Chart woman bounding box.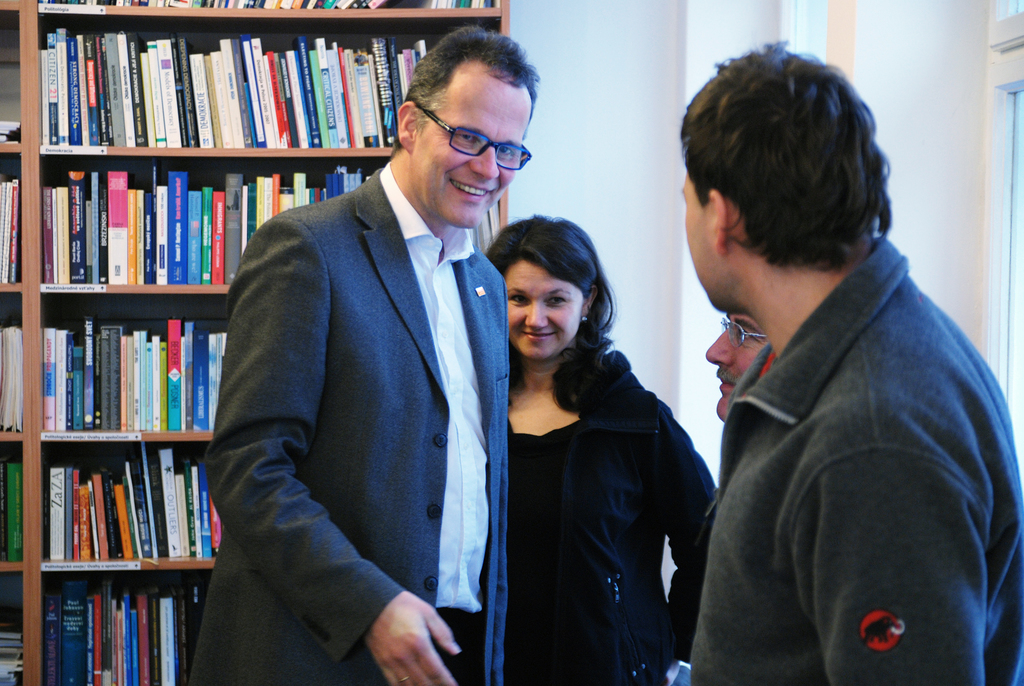
Charted: box=[480, 204, 701, 676].
